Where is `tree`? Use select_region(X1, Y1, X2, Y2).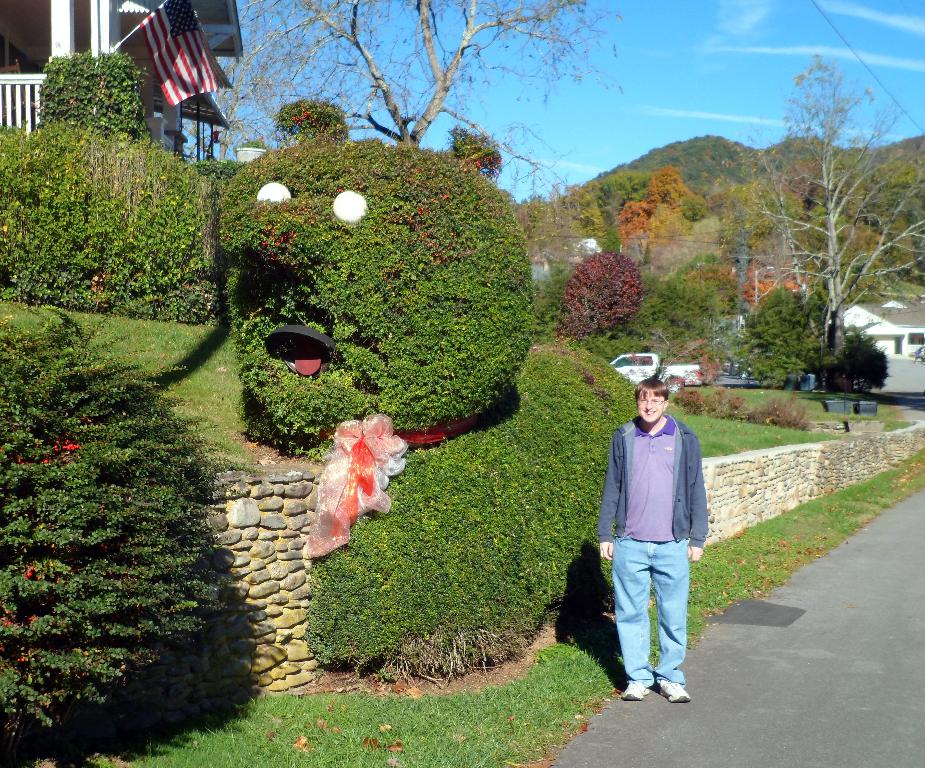
select_region(593, 168, 652, 205).
